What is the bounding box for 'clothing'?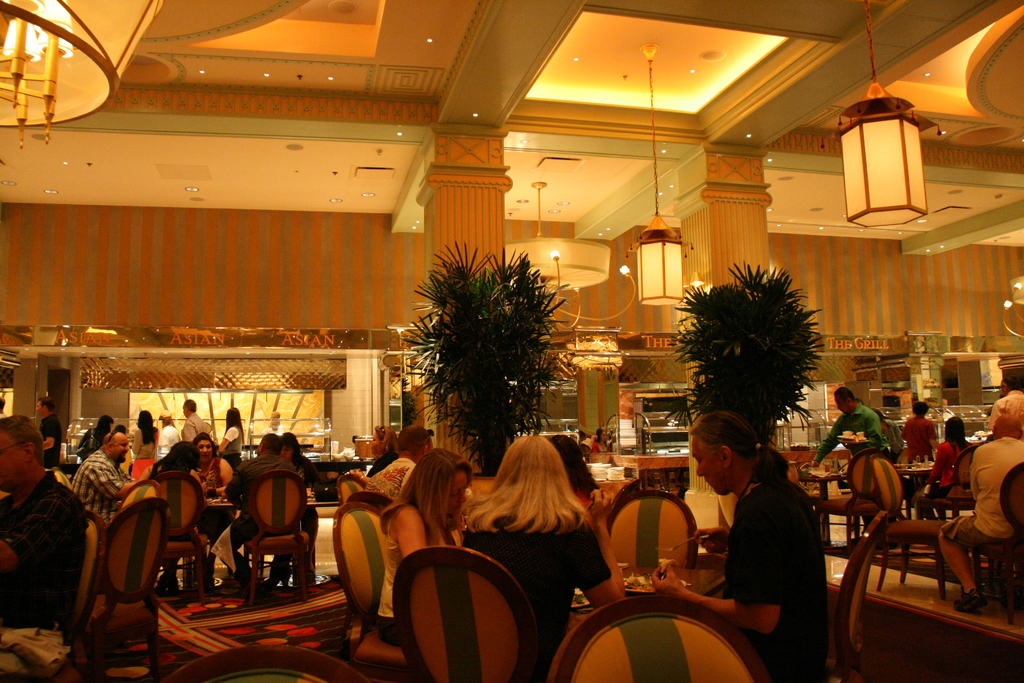
940/436/1023/558.
